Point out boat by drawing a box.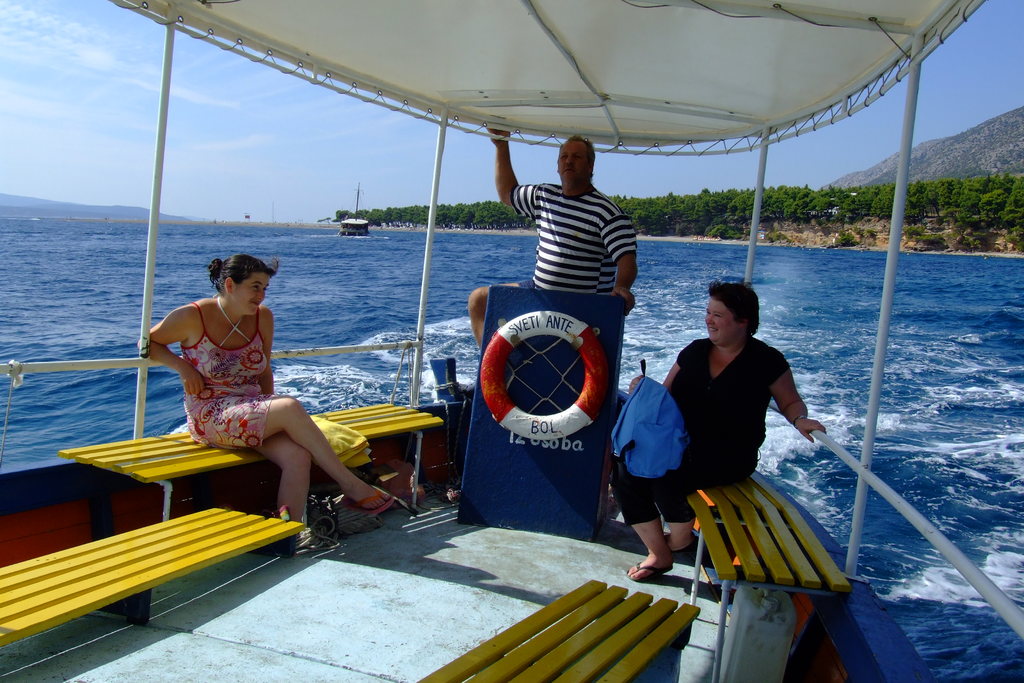
[330, 172, 372, 239].
